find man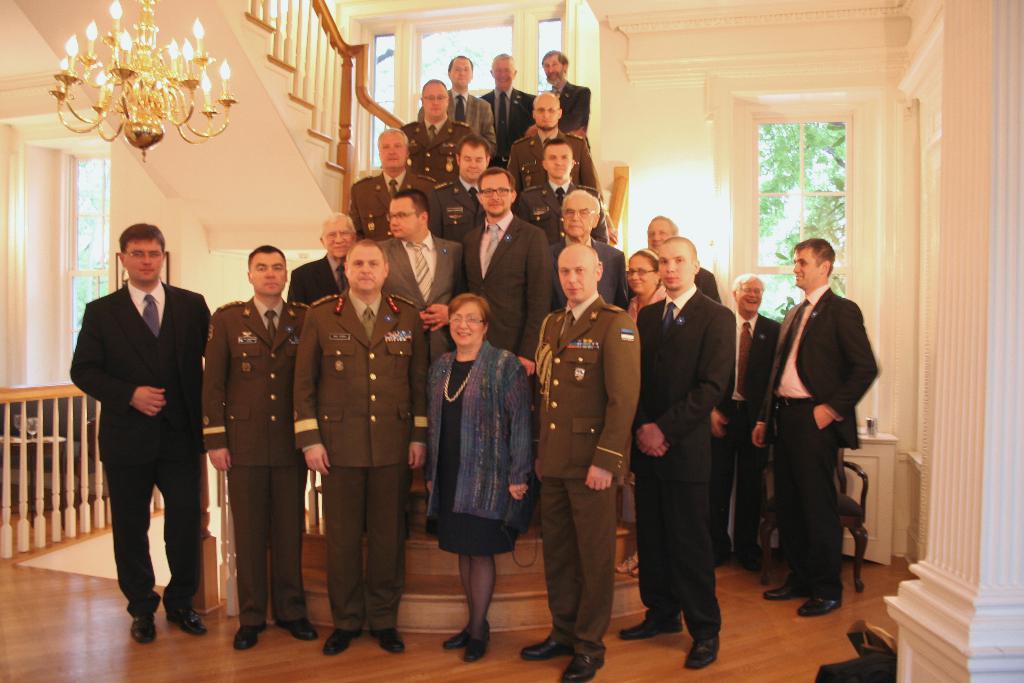
select_region(371, 187, 461, 538)
